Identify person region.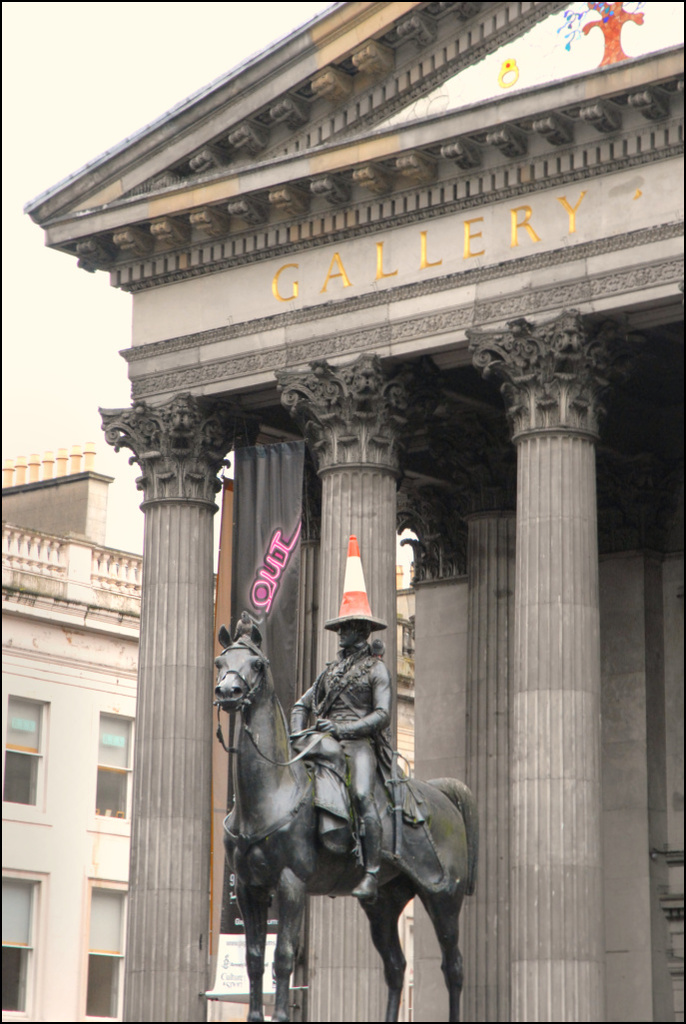
Region: {"left": 289, "top": 611, "right": 394, "bottom": 893}.
